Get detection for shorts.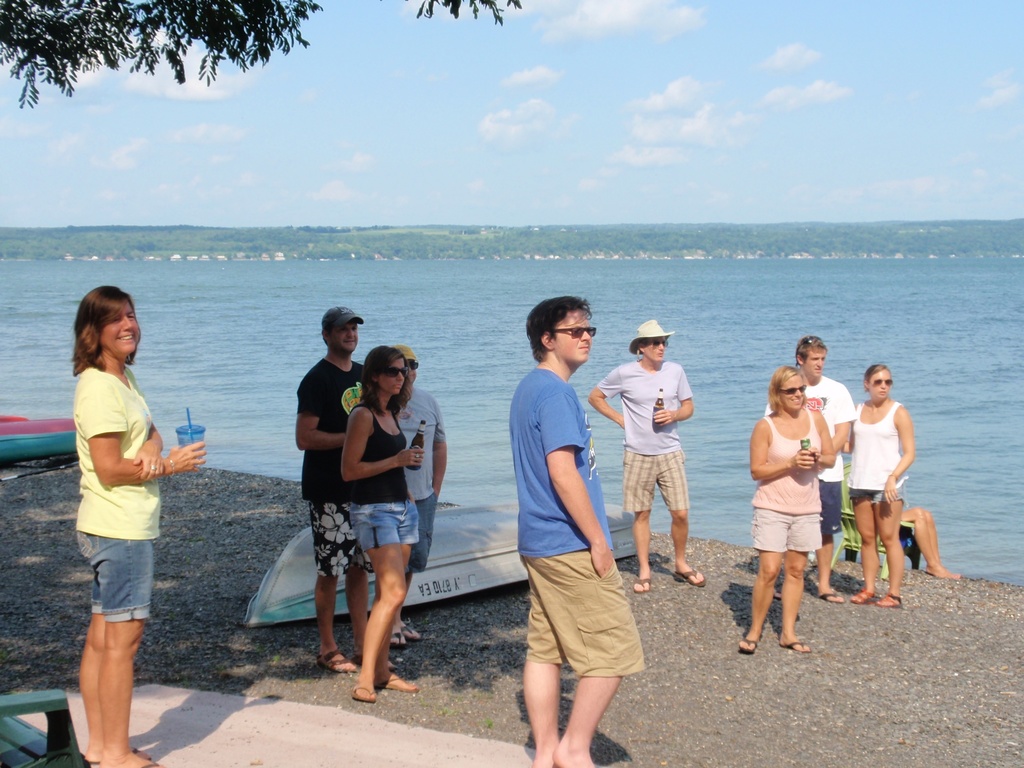
Detection: 308:500:374:577.
